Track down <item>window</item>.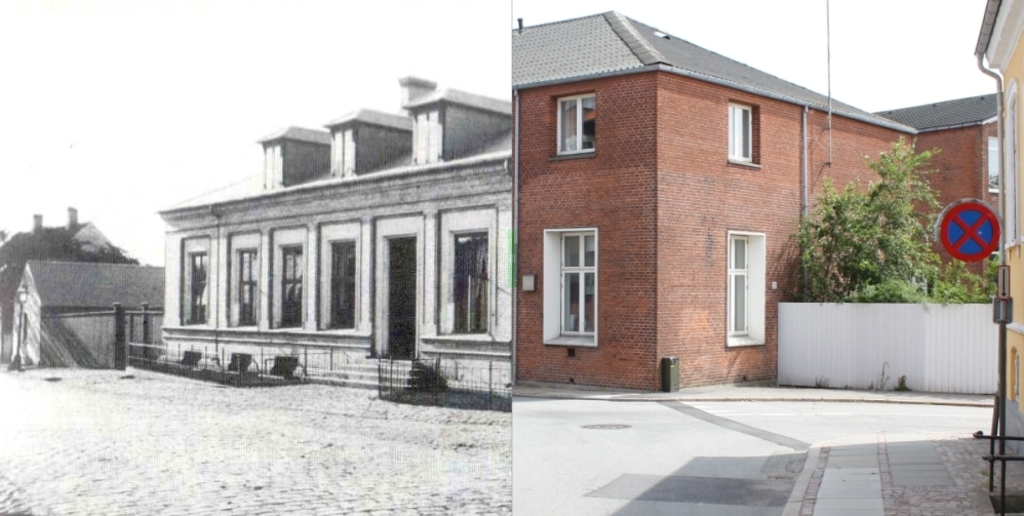
Tracked to <box>450,231,488,332</box>.
